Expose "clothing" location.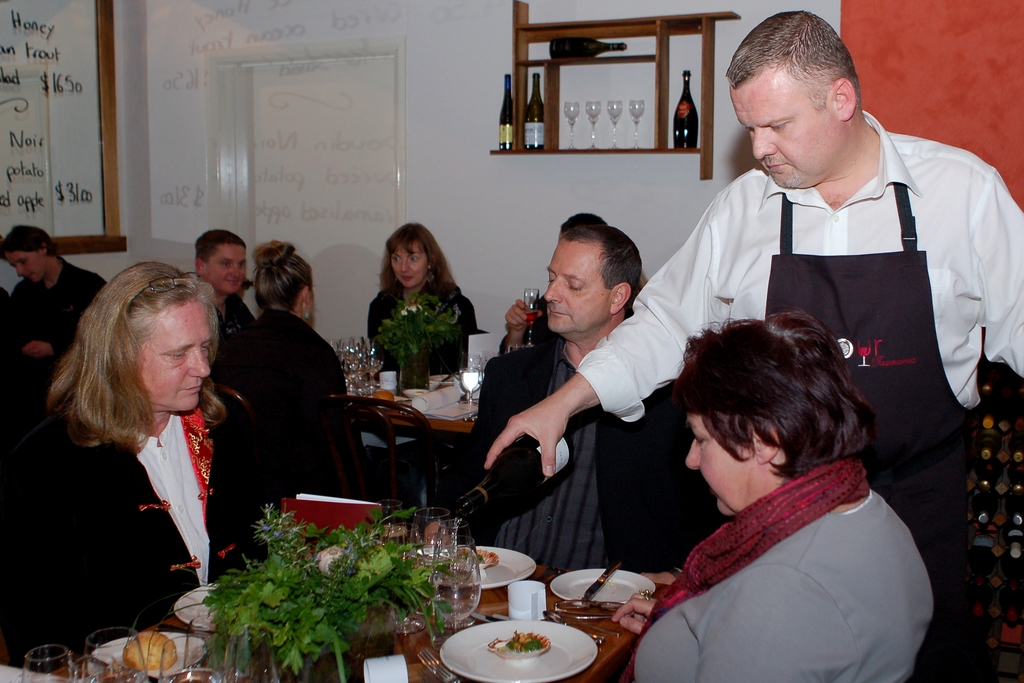
Exposed at x1=614, y1=448, x2=932, y2=680.
